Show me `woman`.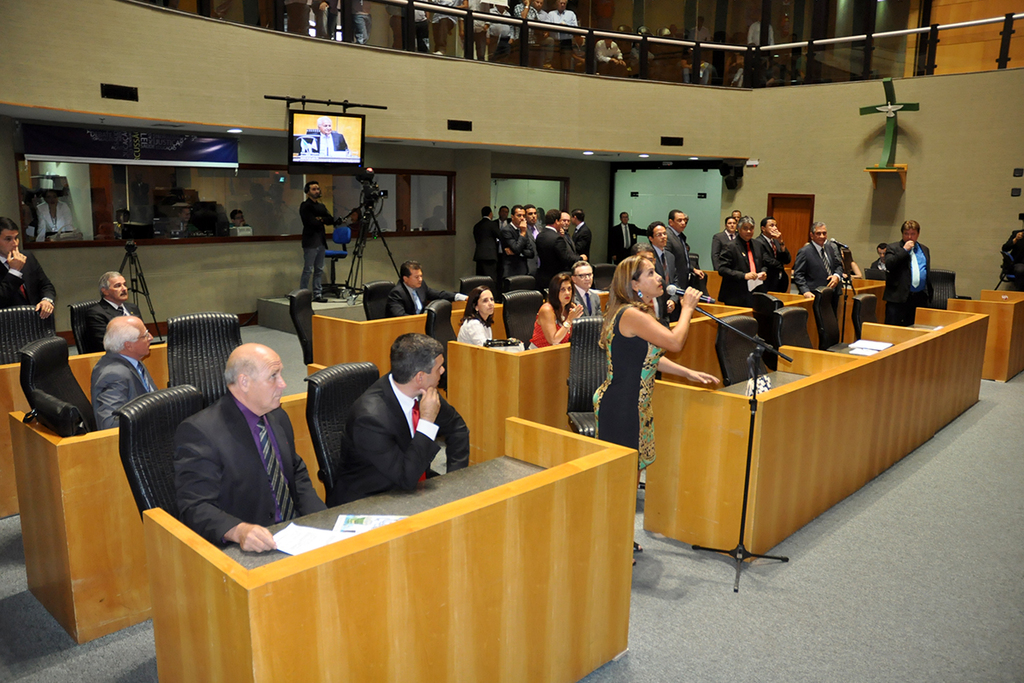
`woman` is here: (592,259,723,563).
